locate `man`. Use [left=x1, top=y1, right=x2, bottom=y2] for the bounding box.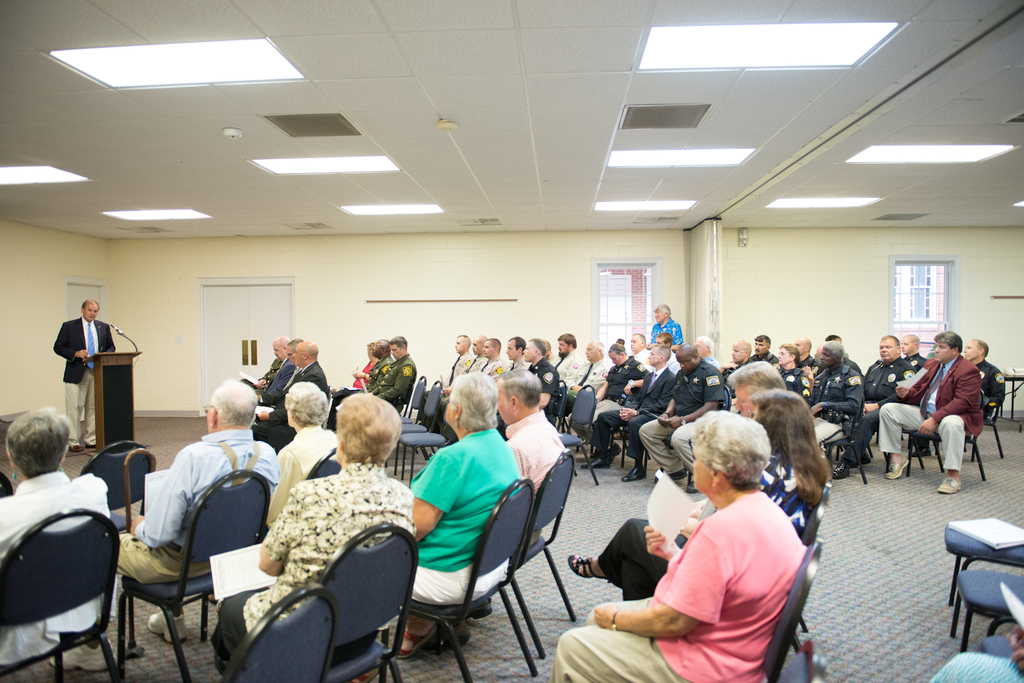
[left=750, top=330, right=783, bottom=367].
